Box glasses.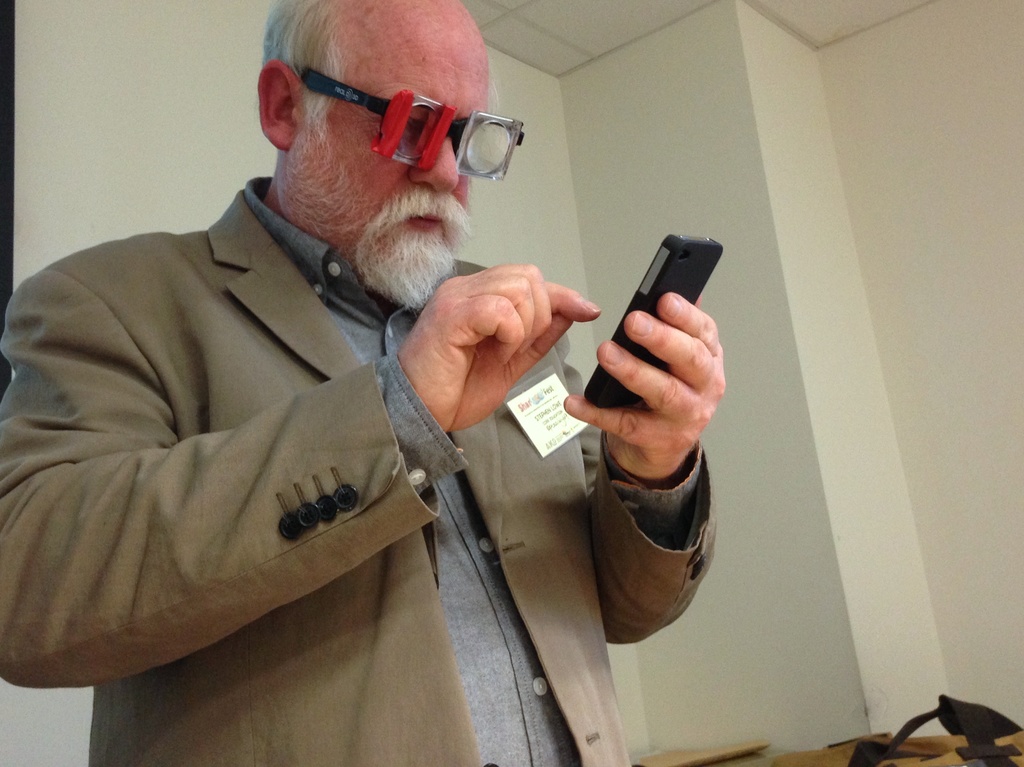
269 71 521 163.
